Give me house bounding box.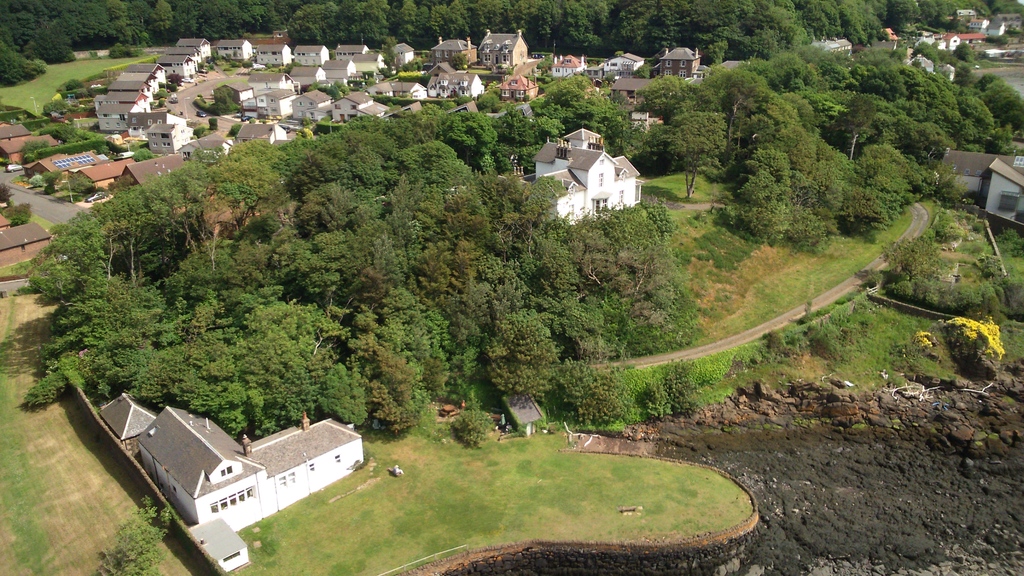
<box>140,405,362,536</box>.
